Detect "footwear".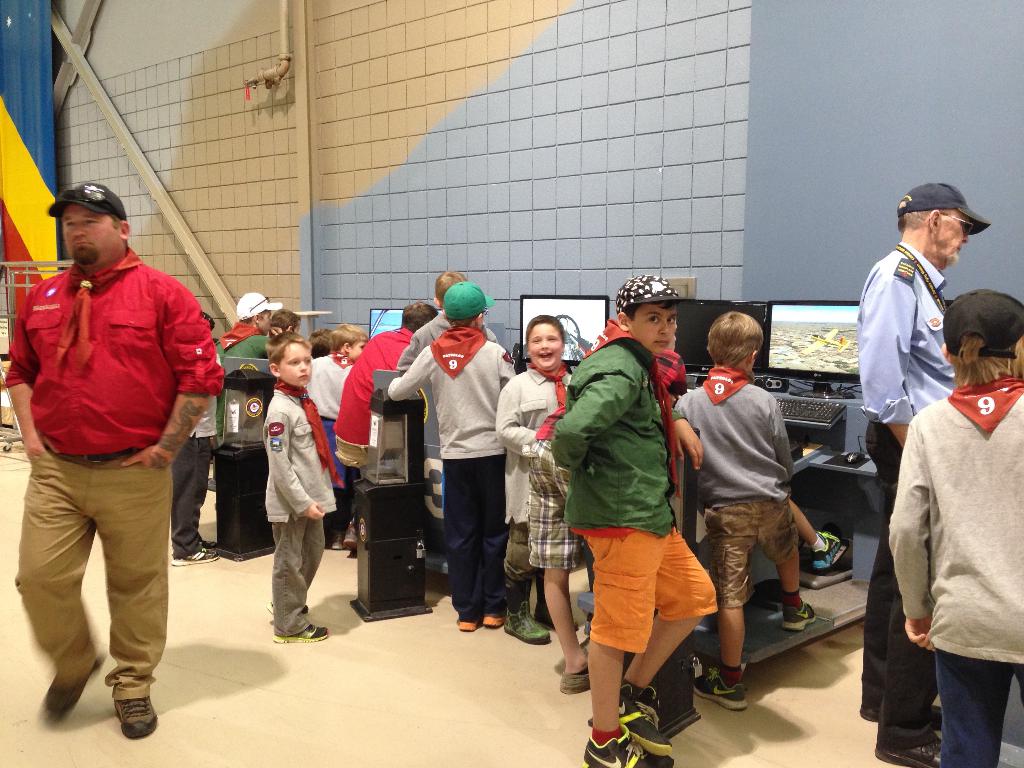
Detected at detection(590, 682, 671, 760).
